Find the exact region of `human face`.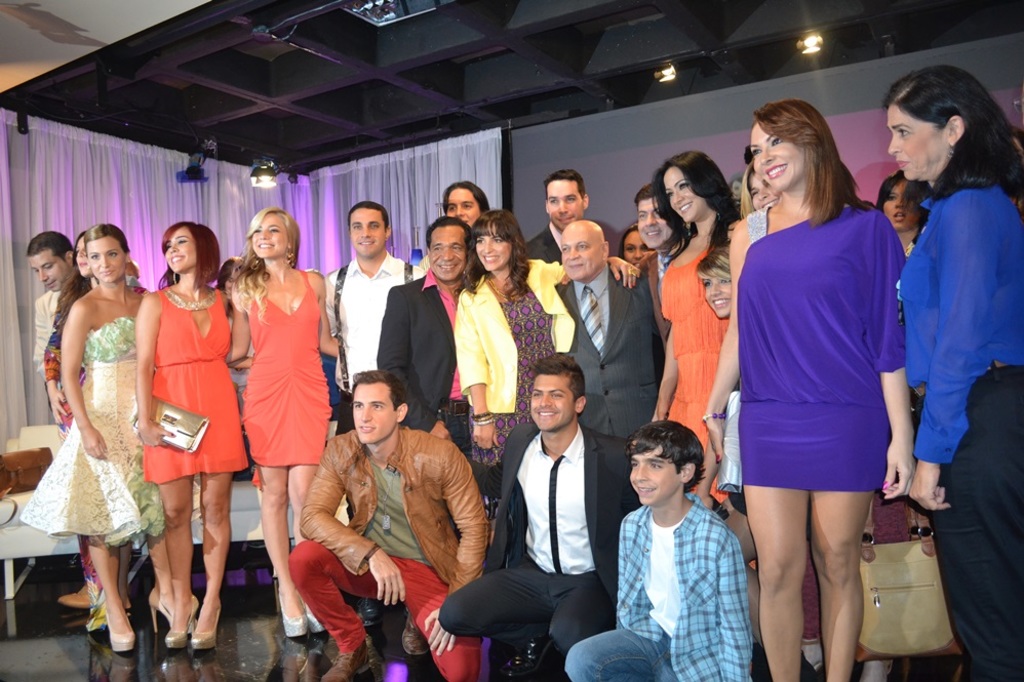
Exact region: [86, 236, 126, 282].
